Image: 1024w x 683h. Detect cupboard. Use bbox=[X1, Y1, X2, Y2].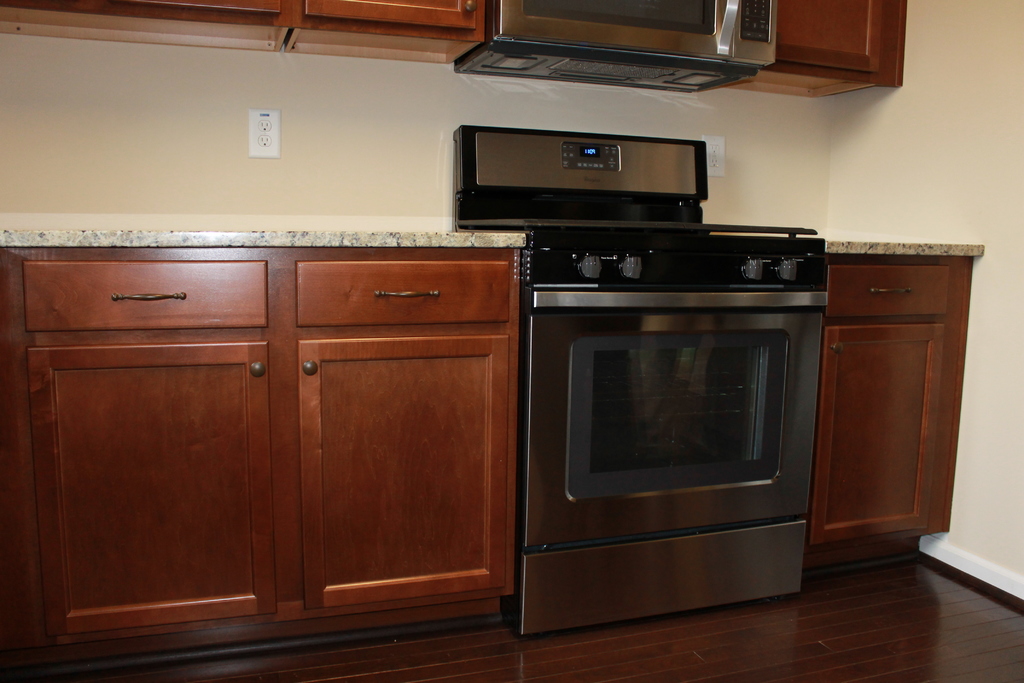
bbox=[0, 0, 908, 93].
